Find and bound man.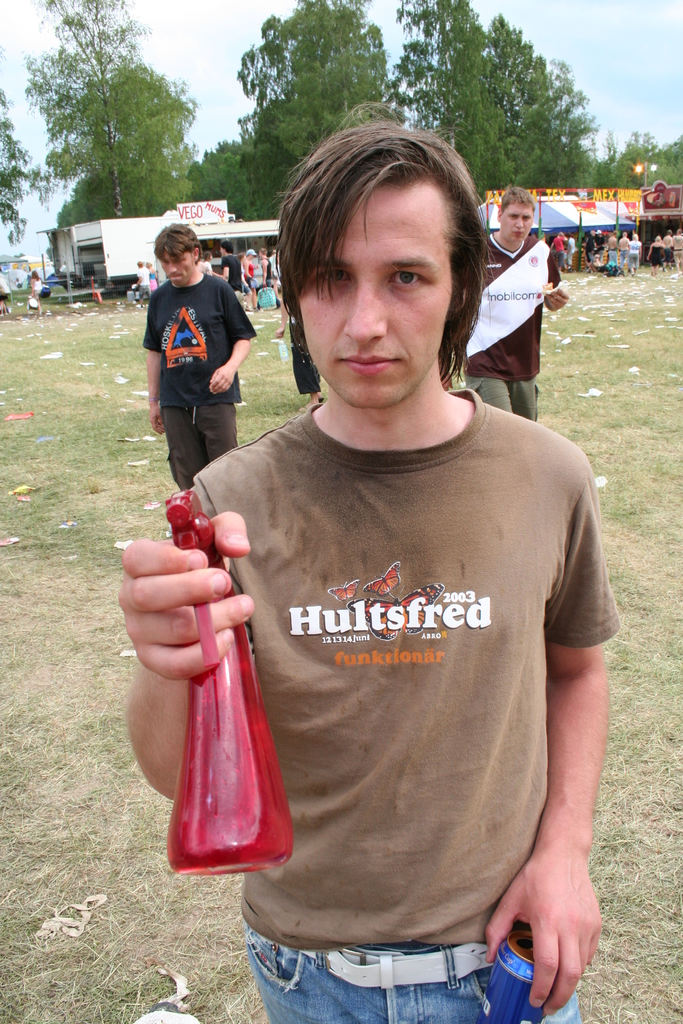
Bound: {"x1": 674, "y1": 227, "x2": 682, "y2": 270}.
